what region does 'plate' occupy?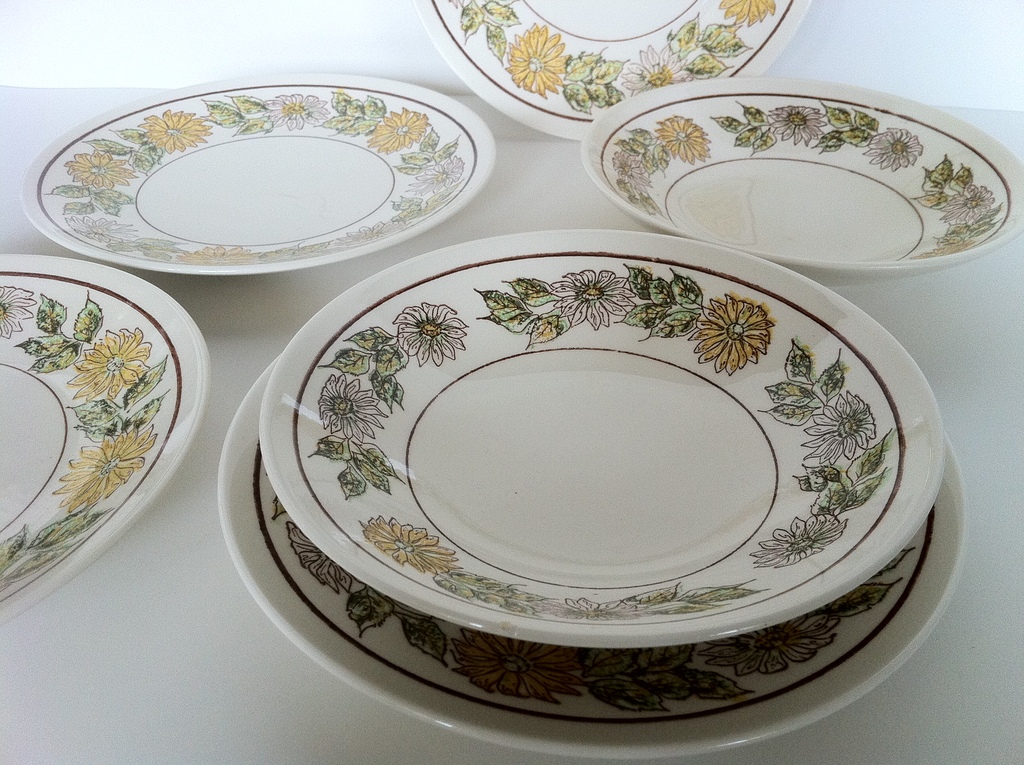
0,254,210,626.
